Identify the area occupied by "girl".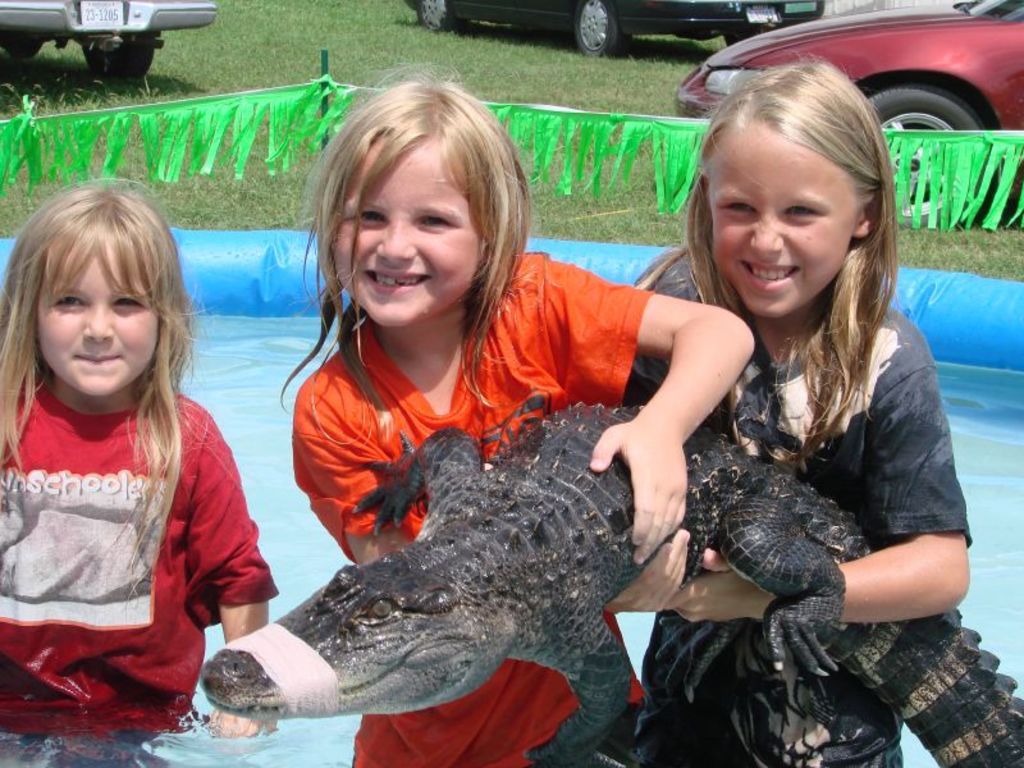
Area: 0/173/279/733.
